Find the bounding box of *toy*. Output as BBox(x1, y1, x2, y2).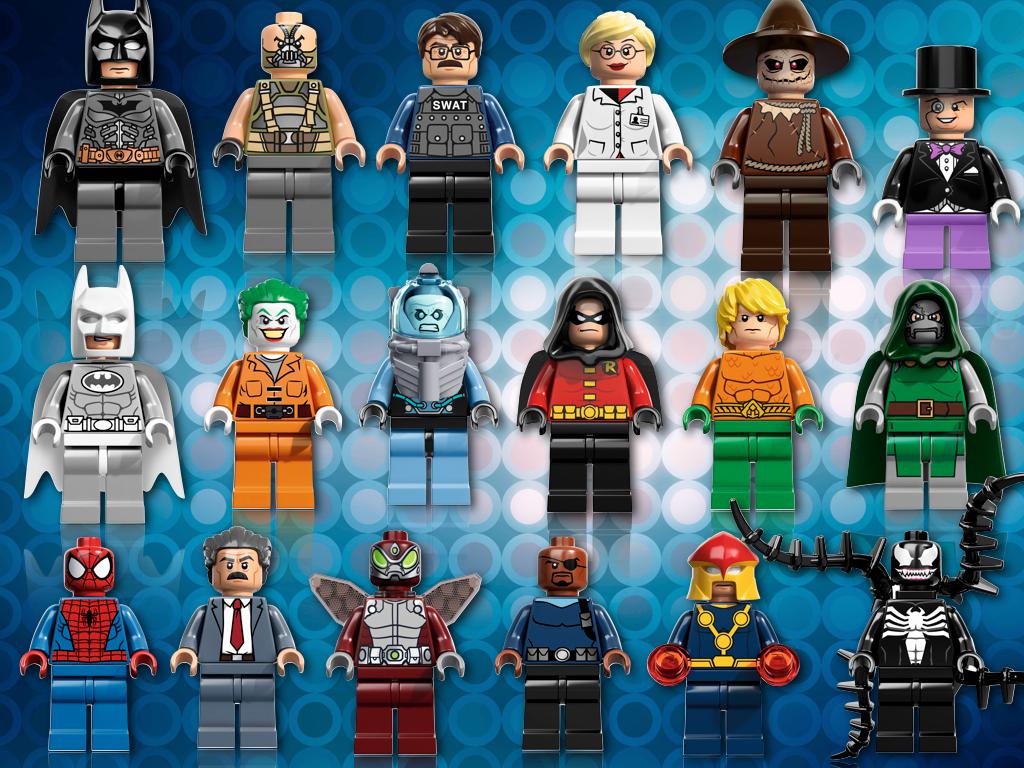
BBox(496, 533, 635, 766).
